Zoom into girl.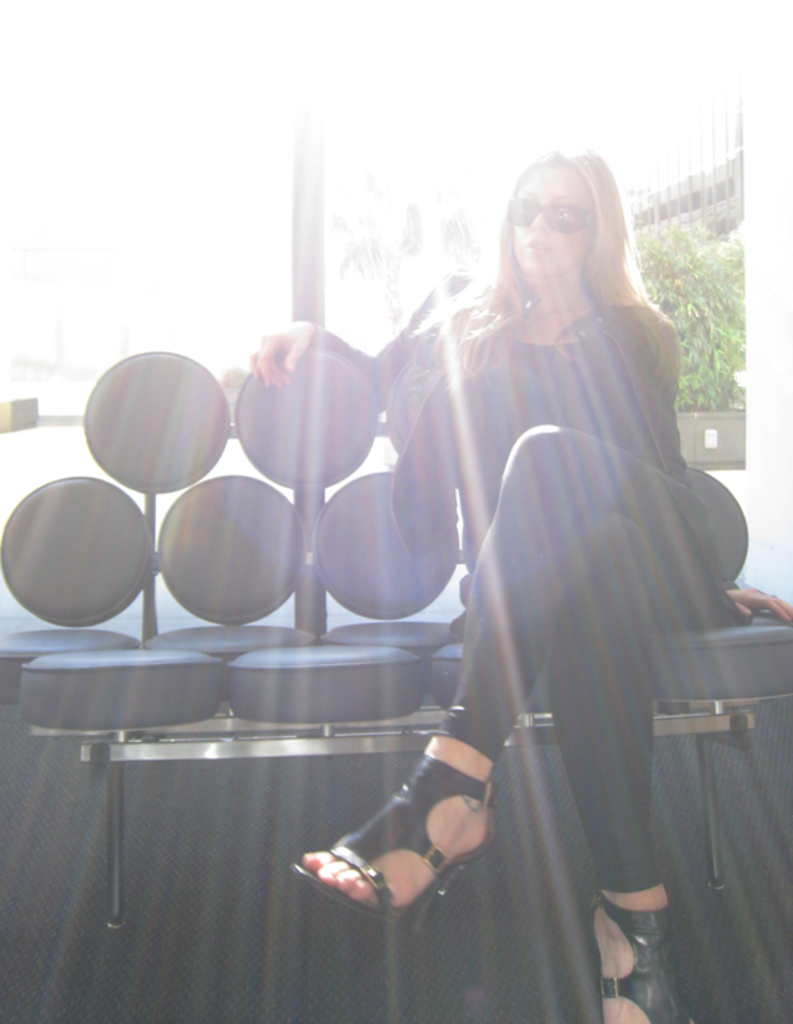
Zoom target: 256, 157, 792, 1023.
